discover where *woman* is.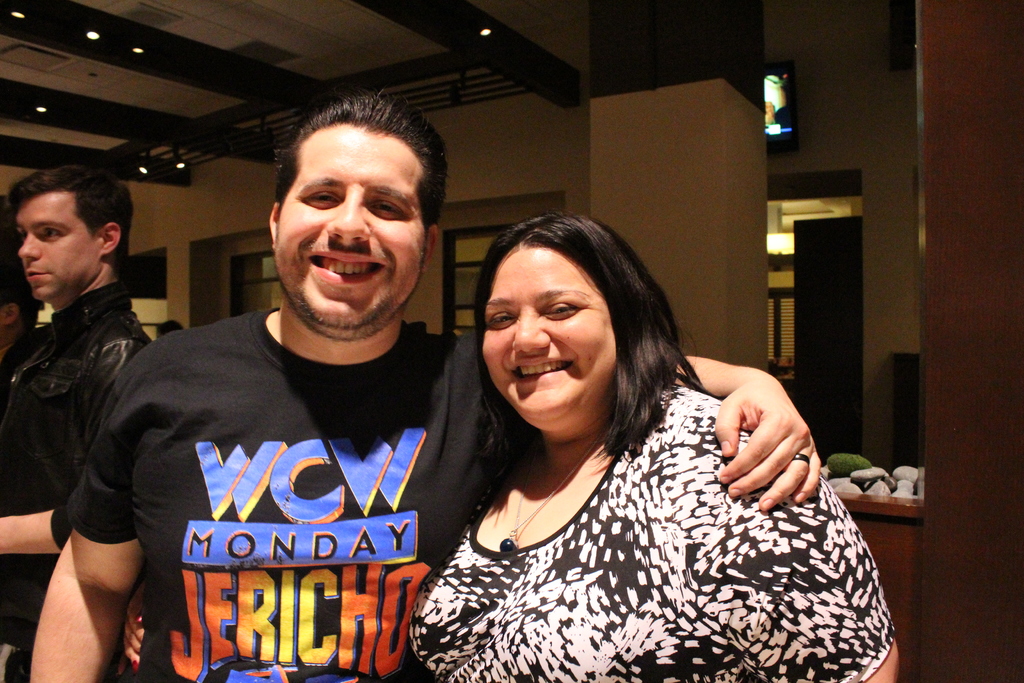
Discovered at [412, 202, 852, 682].
